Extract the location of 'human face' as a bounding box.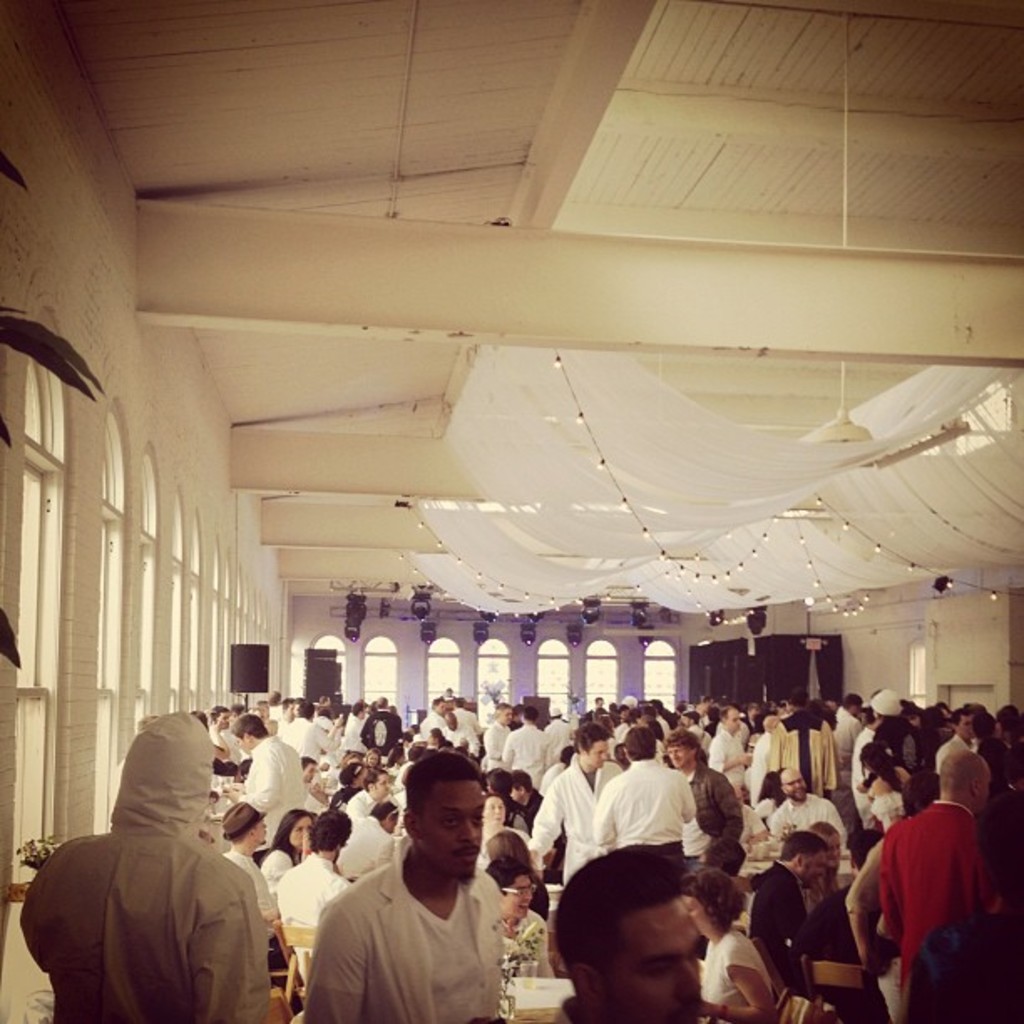
[286, 812, 308, 853].
